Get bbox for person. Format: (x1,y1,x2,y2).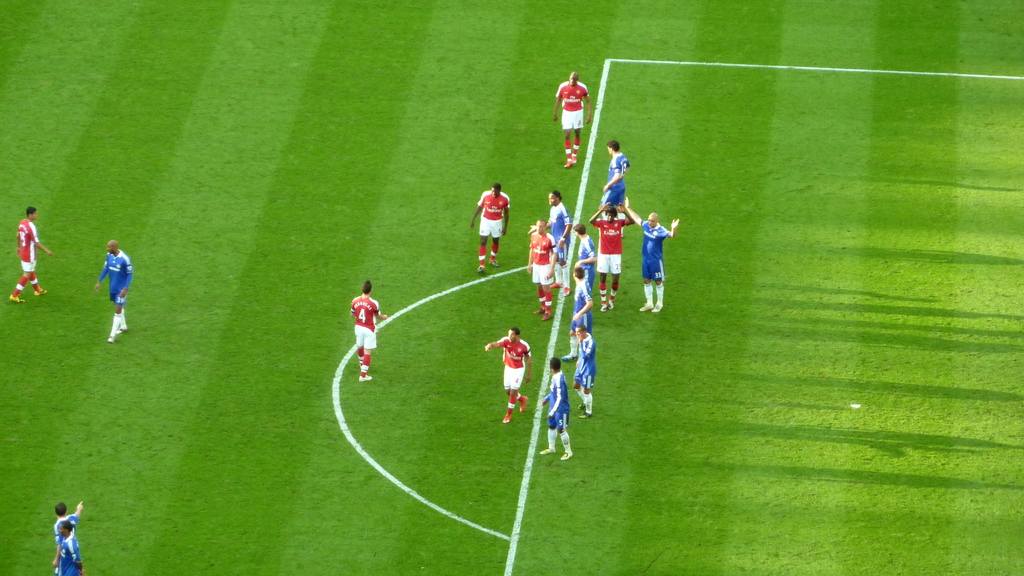
(51,501,86,566).
